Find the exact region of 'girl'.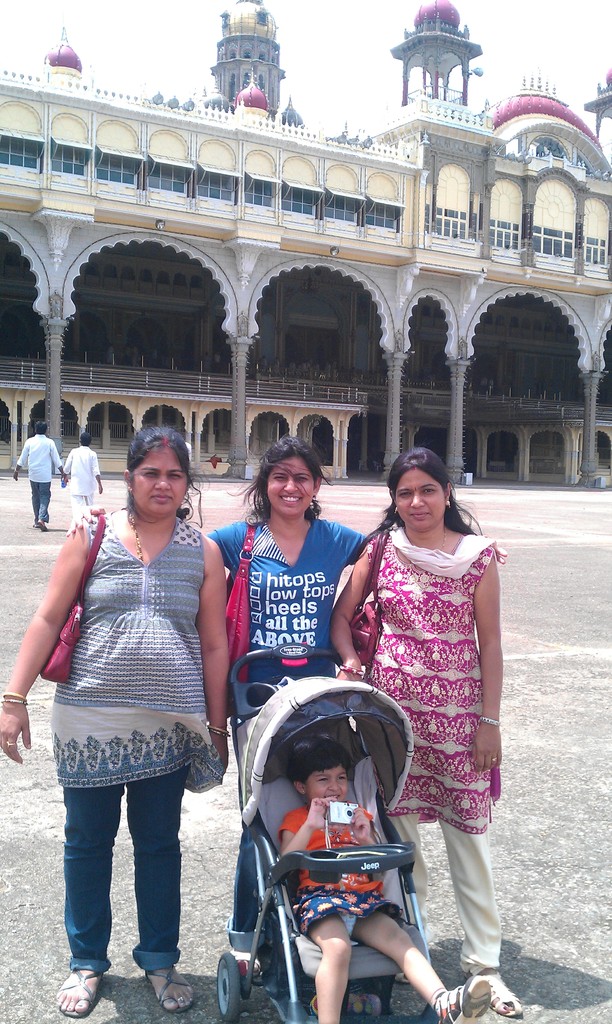
Exact region: l=277, t=738, r=490, b=1023.
